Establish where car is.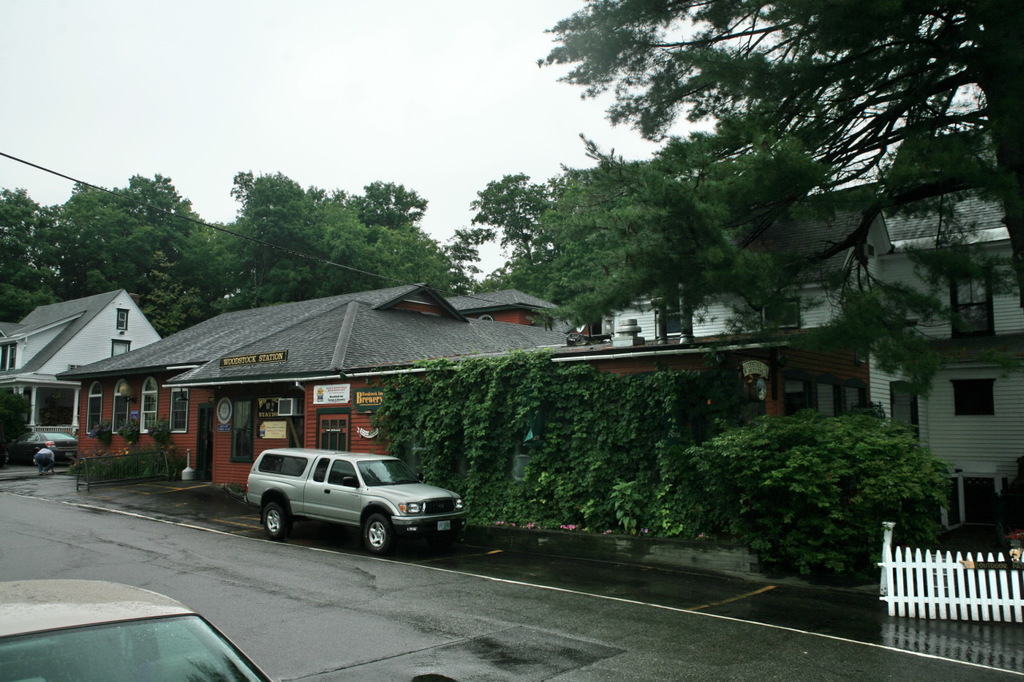
Established at crop(1, 434, 76, 467).
